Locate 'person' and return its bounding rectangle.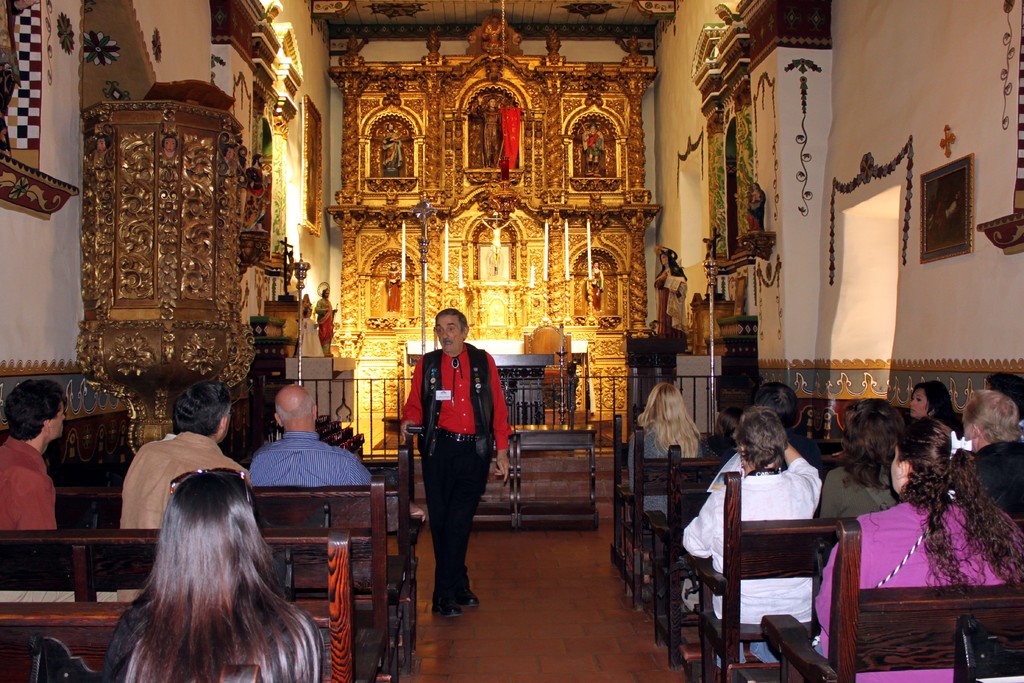
<bbox>909, 378, 960, 431</bbox>.
